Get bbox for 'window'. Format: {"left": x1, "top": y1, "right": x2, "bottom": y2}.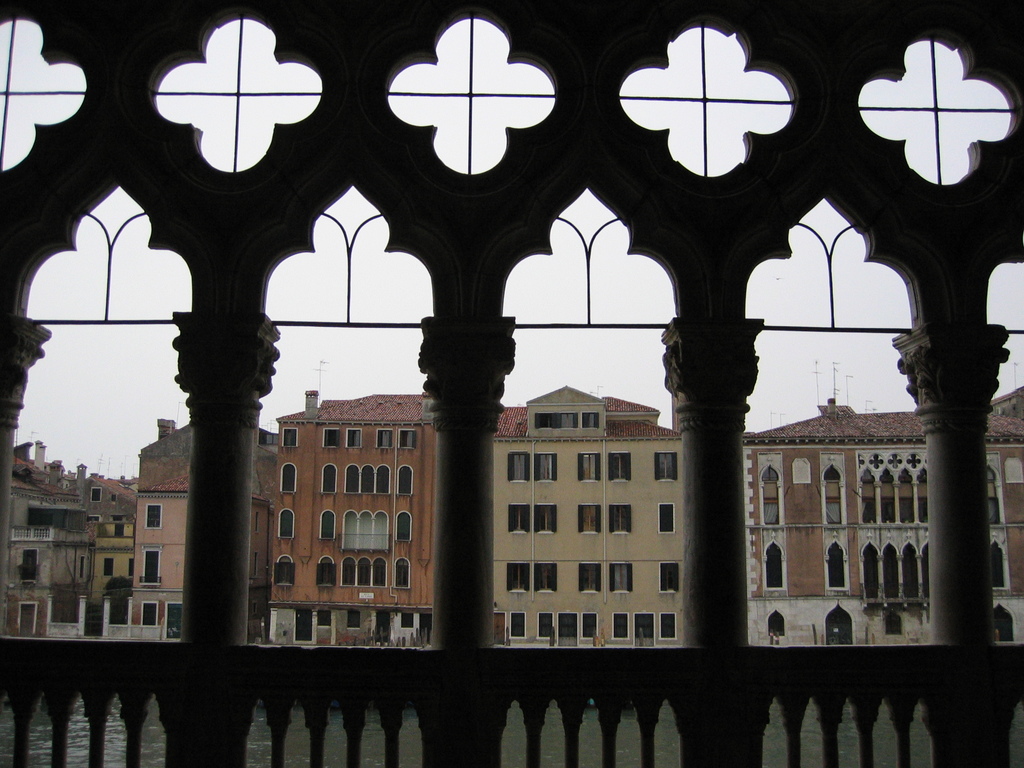
{"left": 577, "top": 454, "right": 600, "bottom": 481}.
